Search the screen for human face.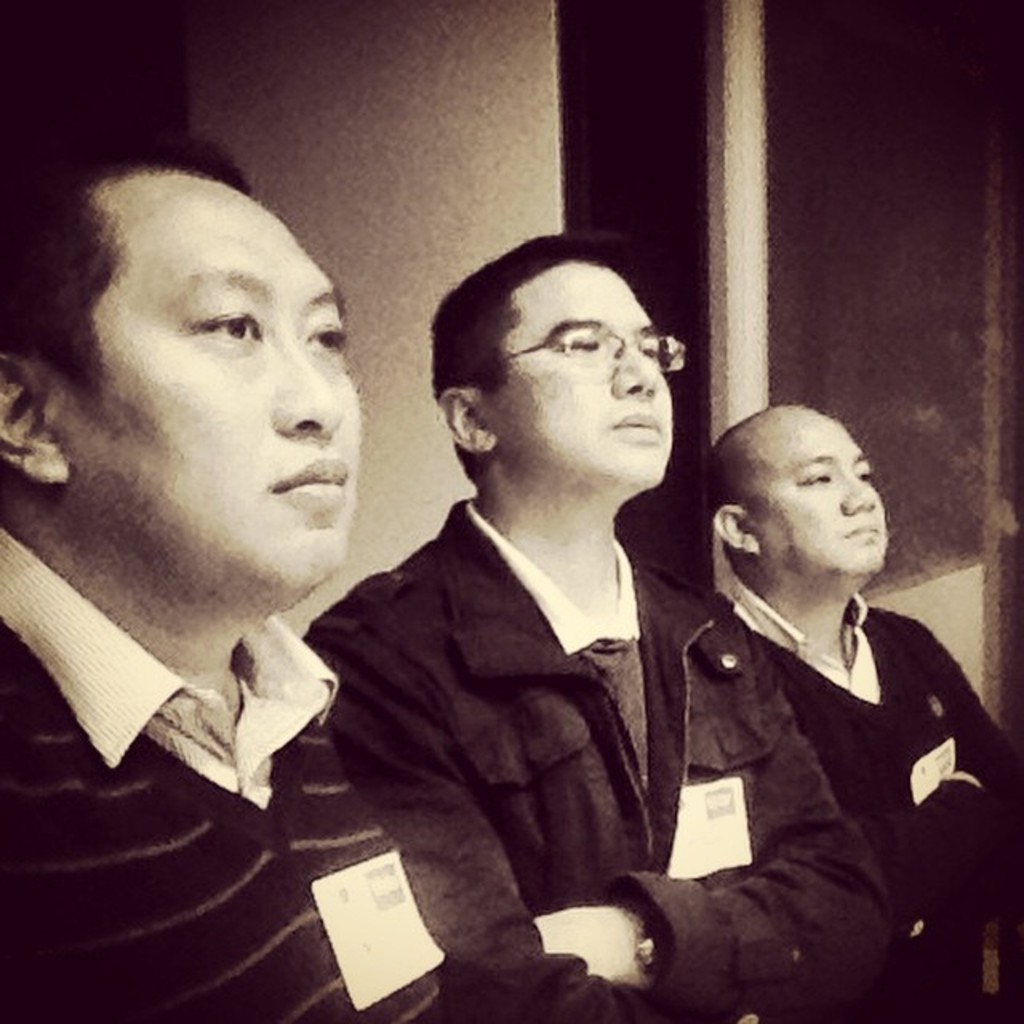
Found at [501,254,696,490].
